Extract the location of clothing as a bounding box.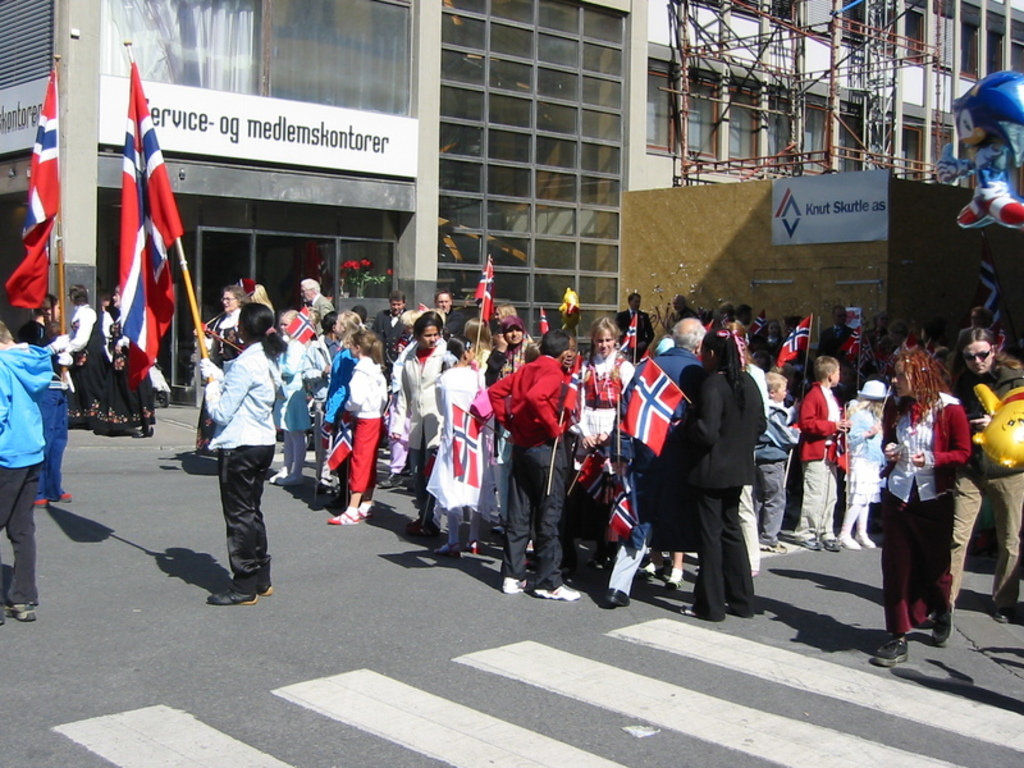
(349, 420, 378, 488).
